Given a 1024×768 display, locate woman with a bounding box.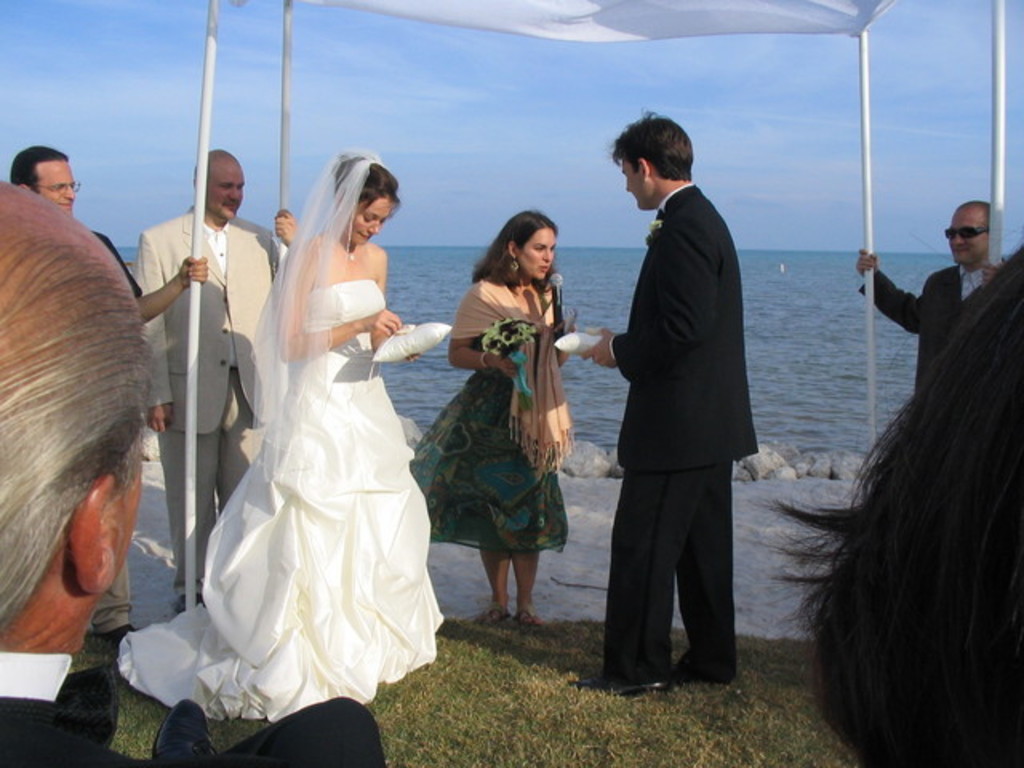
Located: 408, 206, 587, 637.
